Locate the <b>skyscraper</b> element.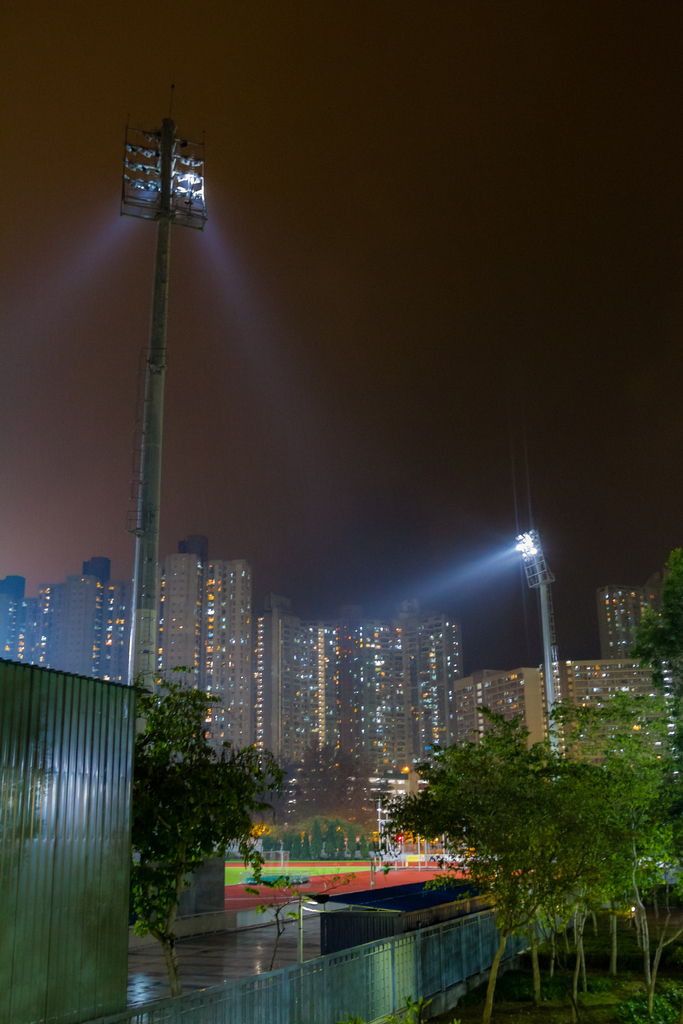
Element bbox: {"x1": 80, "y1": 81, "x2": 235, "y2": 707}.
